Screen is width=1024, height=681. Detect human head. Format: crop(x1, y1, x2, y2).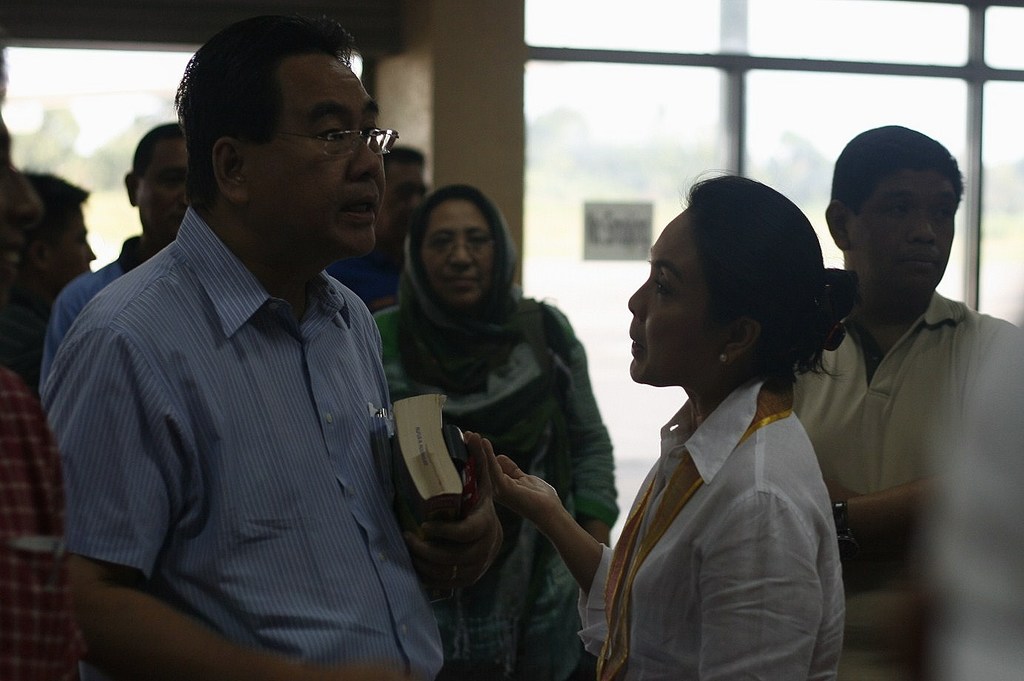
crop(820, 123, 963, 316).
